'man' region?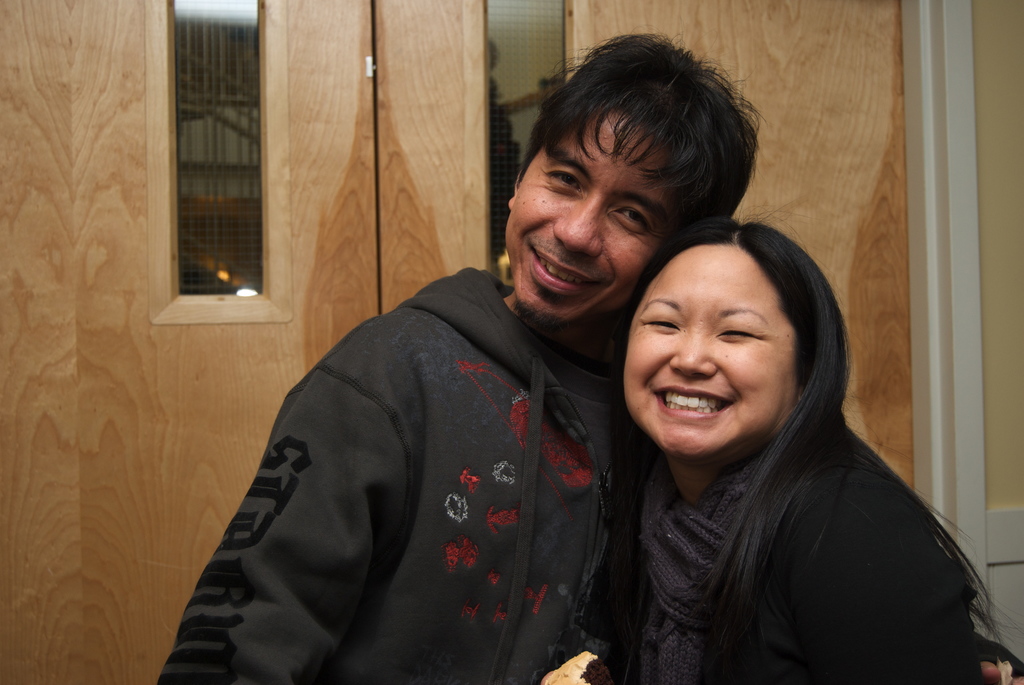
{"left": 184, "top": 94, "right": 712, "bottom": 679}
